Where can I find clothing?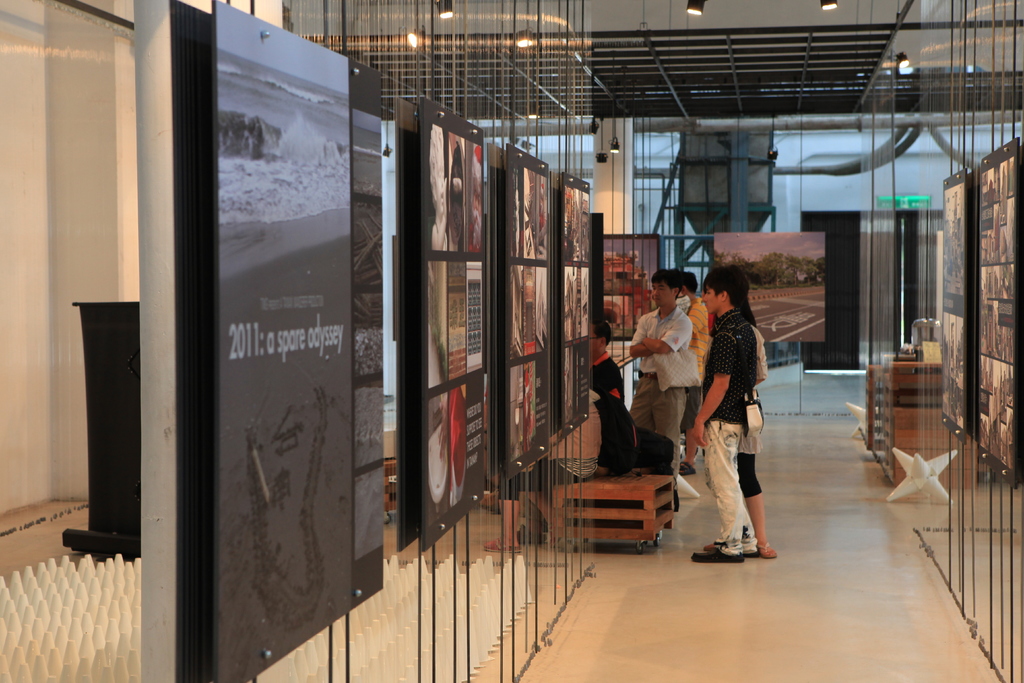
You can find it at {"x1": 592, "y1": 355, "x2": 626, "y2": 406}.
